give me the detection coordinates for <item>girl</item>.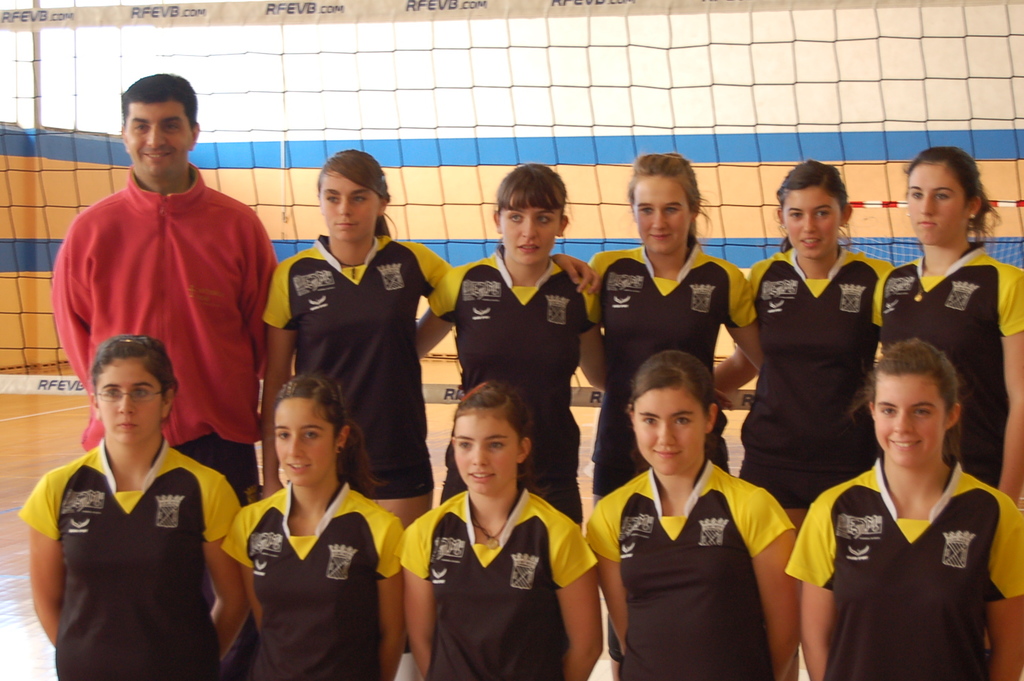
left=259, top=148, right=462, bottom=519.
